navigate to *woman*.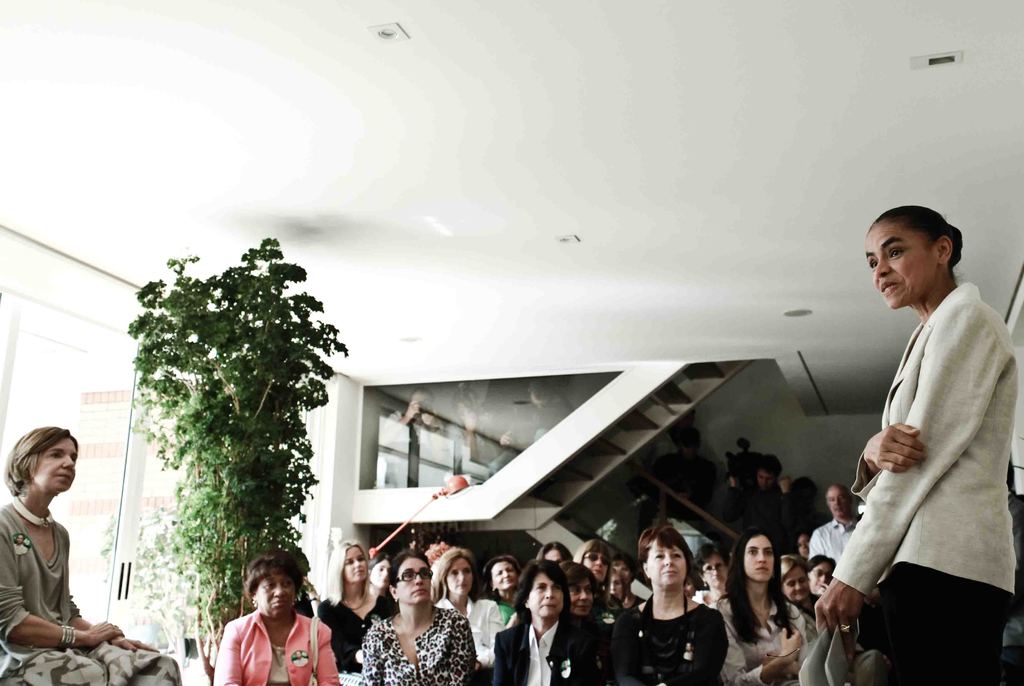
Navigation target: <bbox>218, 553, 339, 685</bbox>.
